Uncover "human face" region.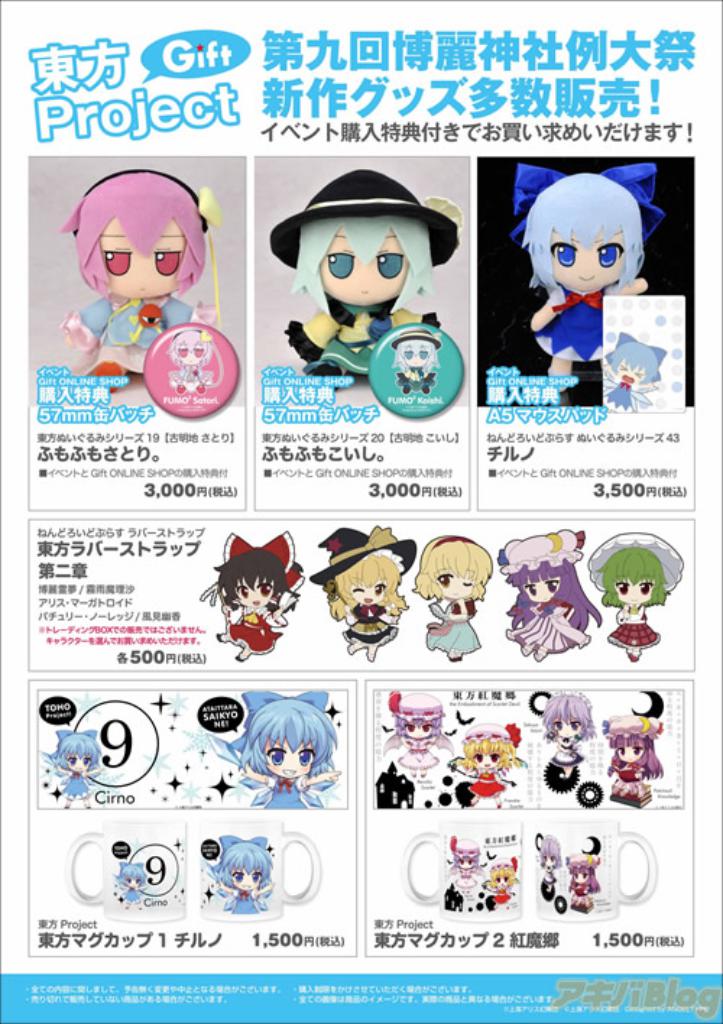
Uncovered: box(406, 722, 434, 739).
